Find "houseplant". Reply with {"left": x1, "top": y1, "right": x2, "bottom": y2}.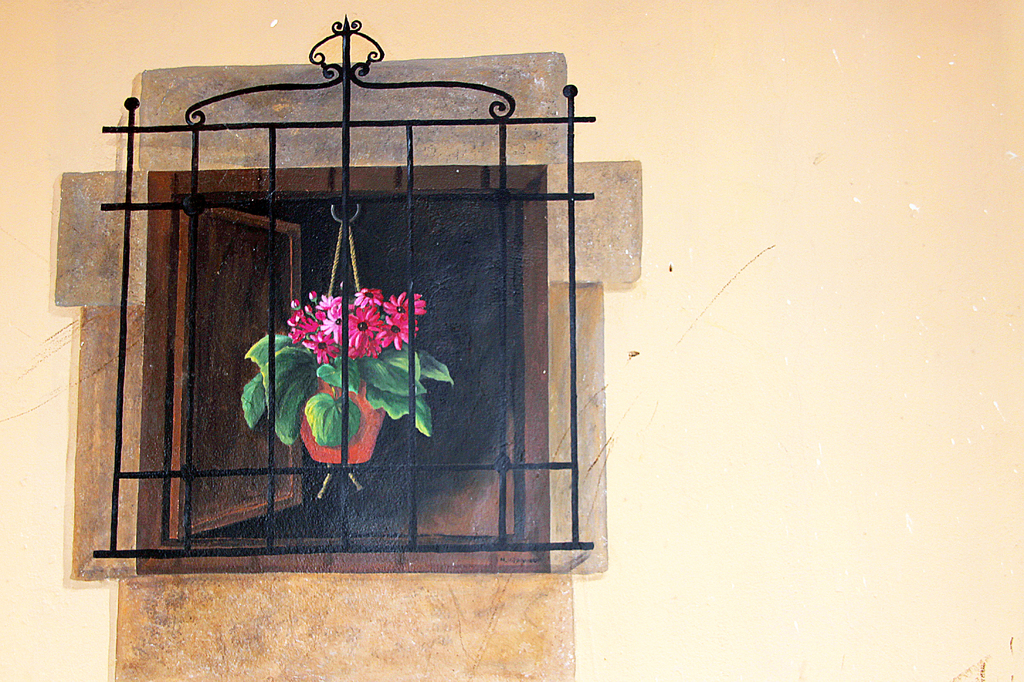
{"left": 241, "top": 283, "right": 454, "bottom": 464}.
